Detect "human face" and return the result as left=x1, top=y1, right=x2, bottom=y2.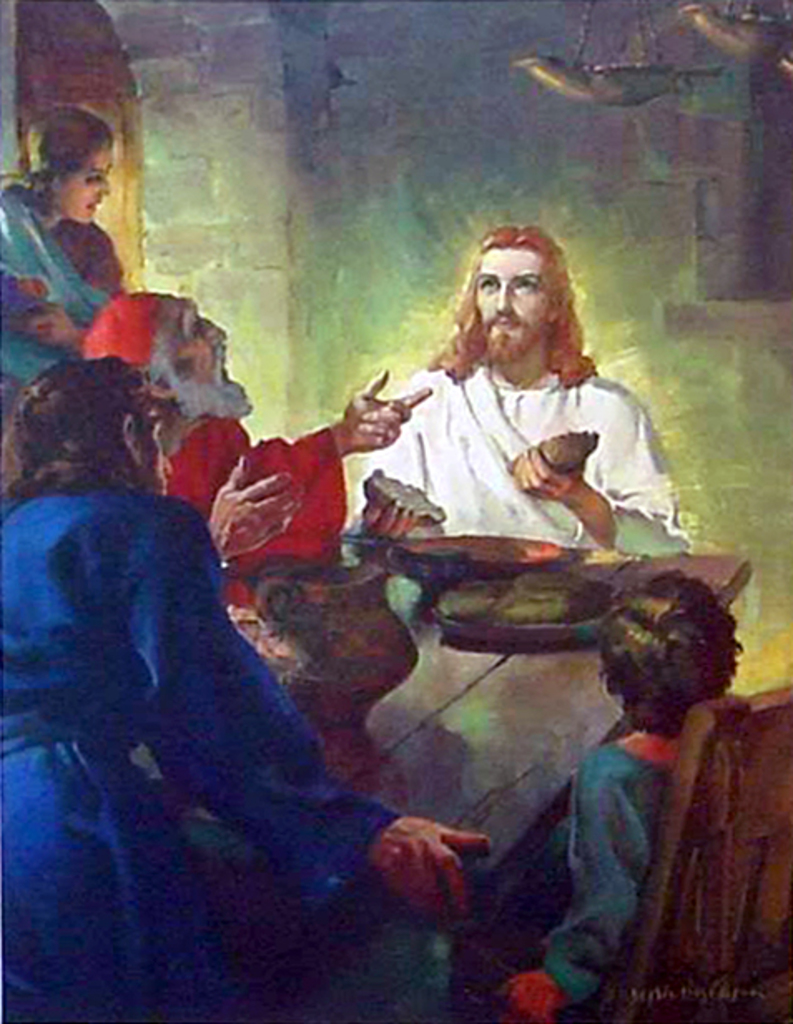
left=52, top=155, right=111, bottom=219.
